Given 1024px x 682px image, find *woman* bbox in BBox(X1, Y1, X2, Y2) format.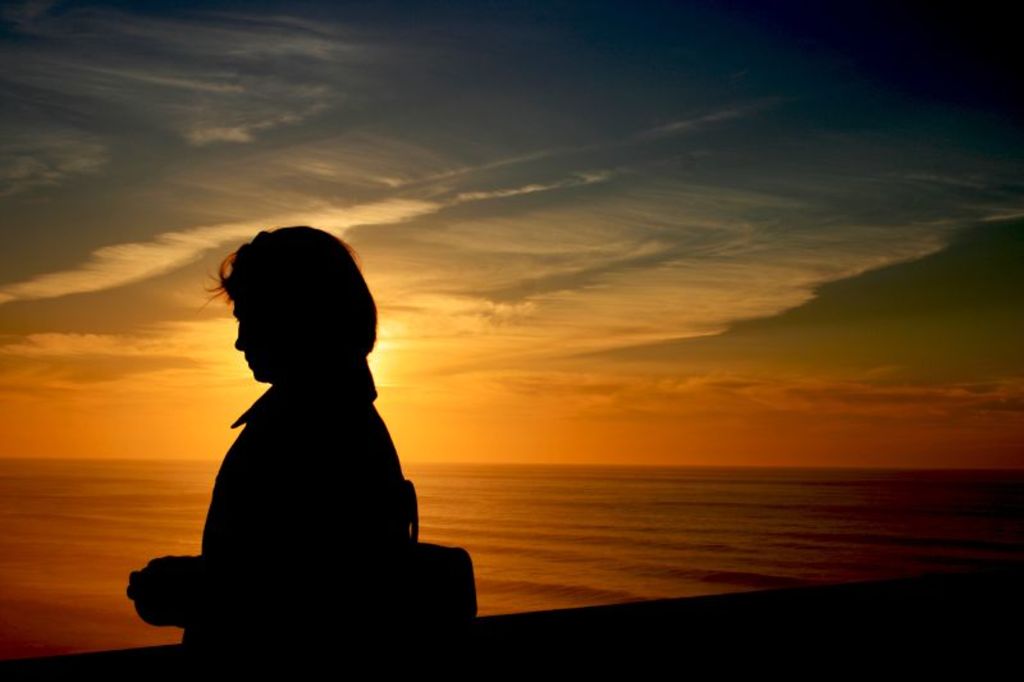
BBox(122, 223, 404, 678).
